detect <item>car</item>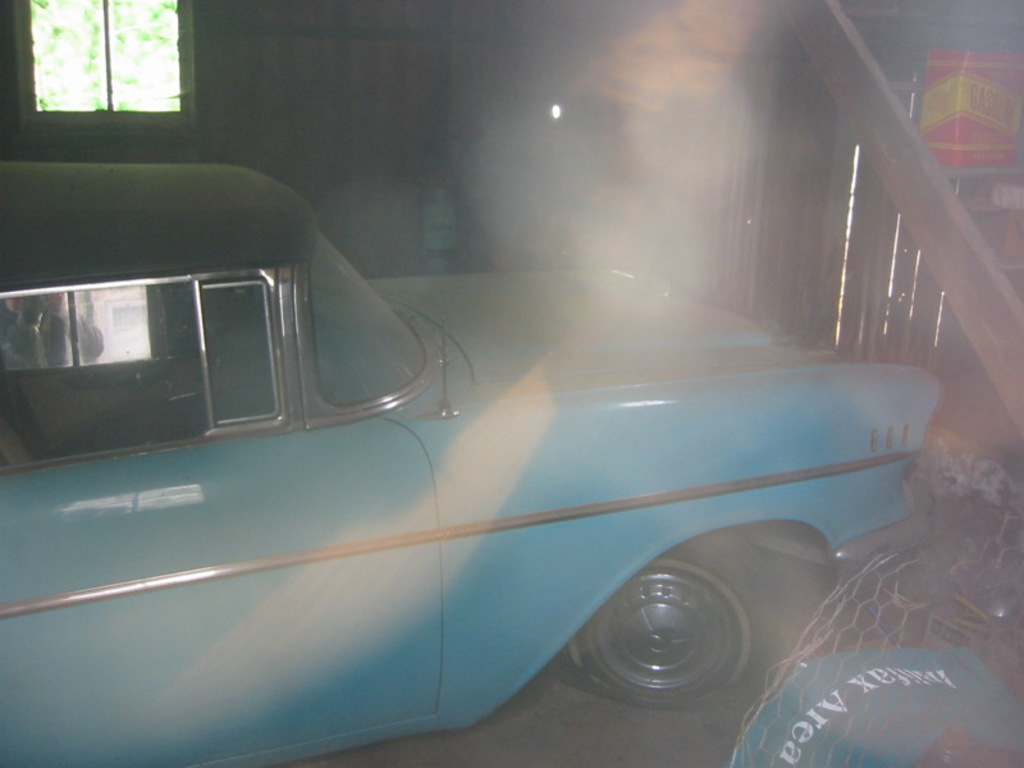
0 160 937 767
